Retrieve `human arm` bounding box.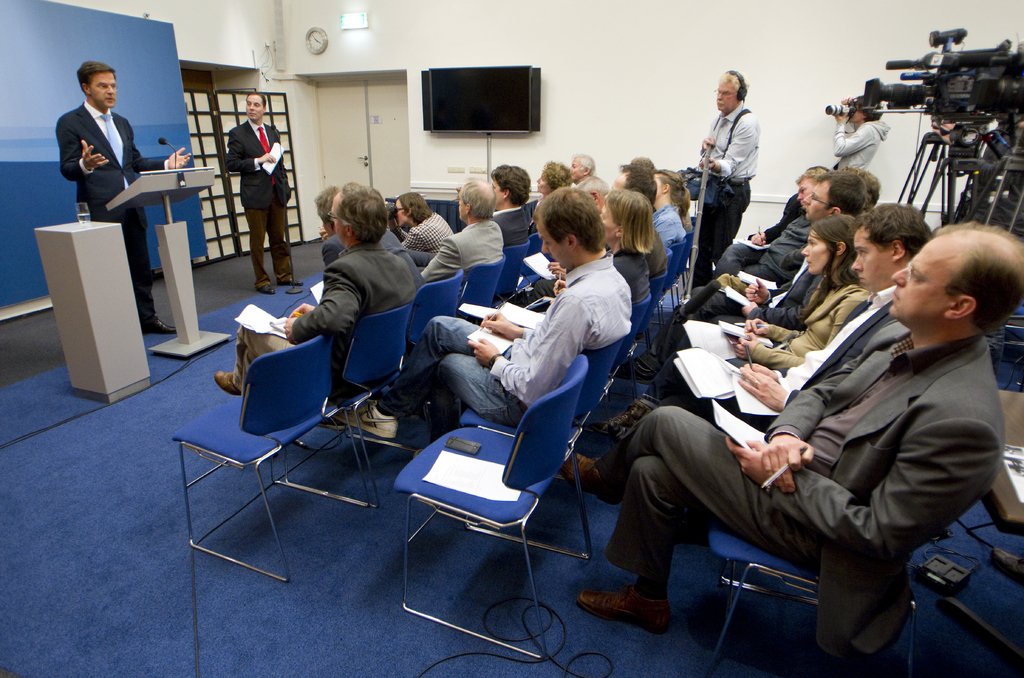
Bounding box: Rect(691, 129, 716, 158).
